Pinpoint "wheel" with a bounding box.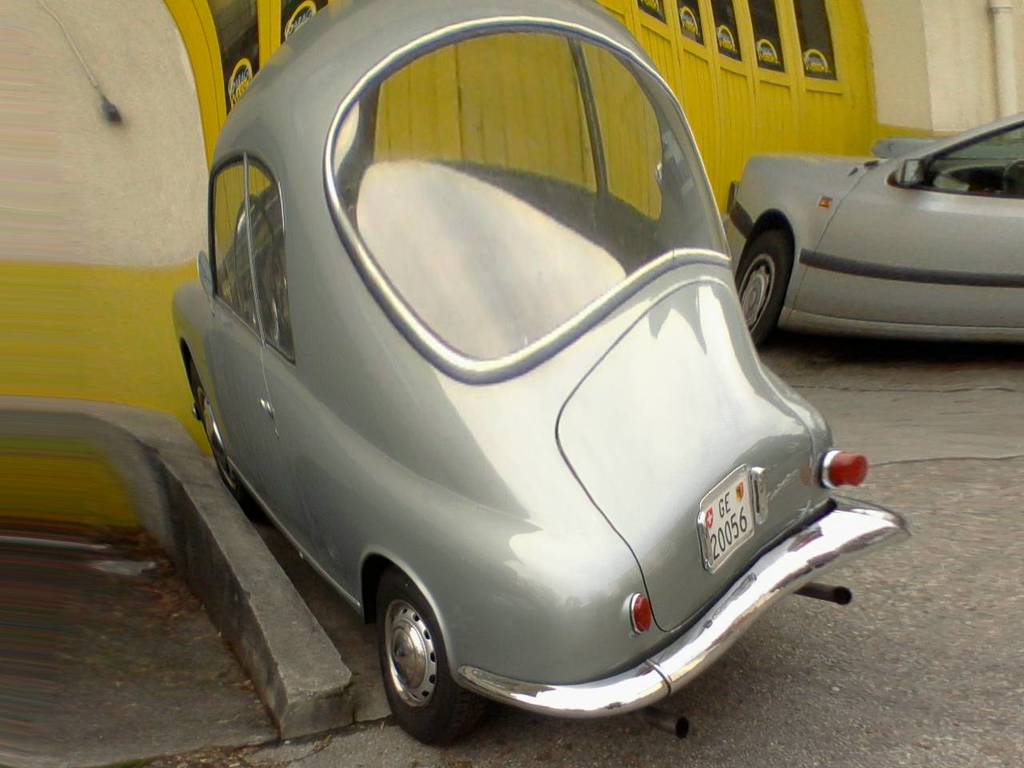
(x1=372, y1=581, x2=482, y2=745).
